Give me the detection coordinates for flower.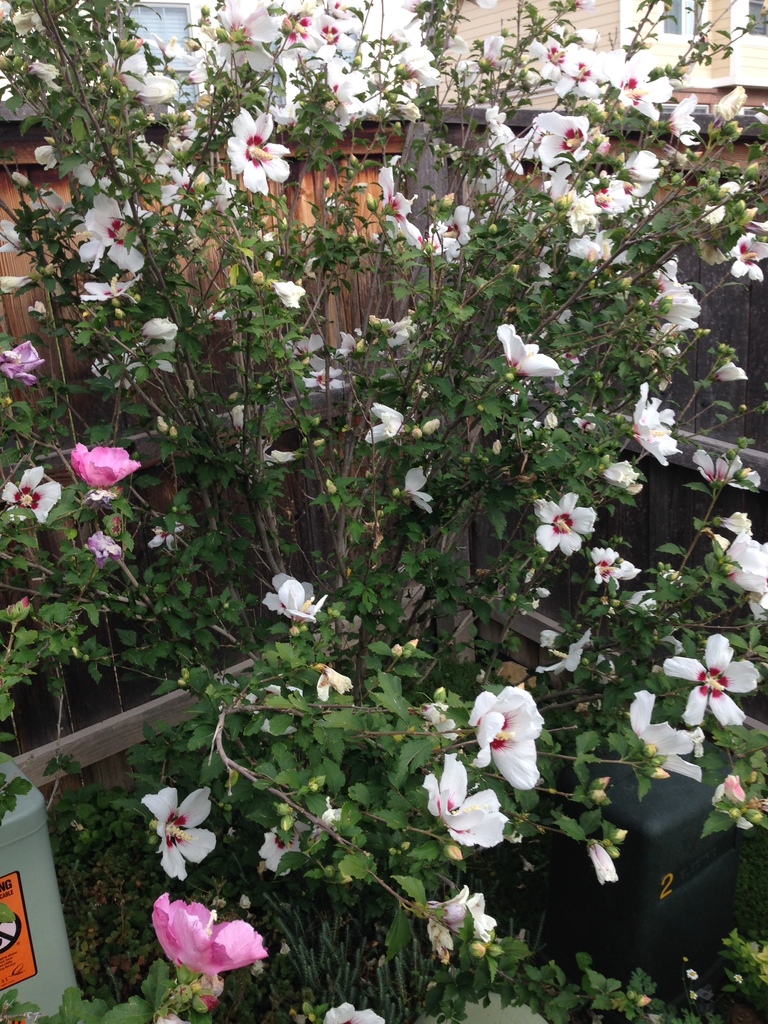
153, 893, 265, 974.
